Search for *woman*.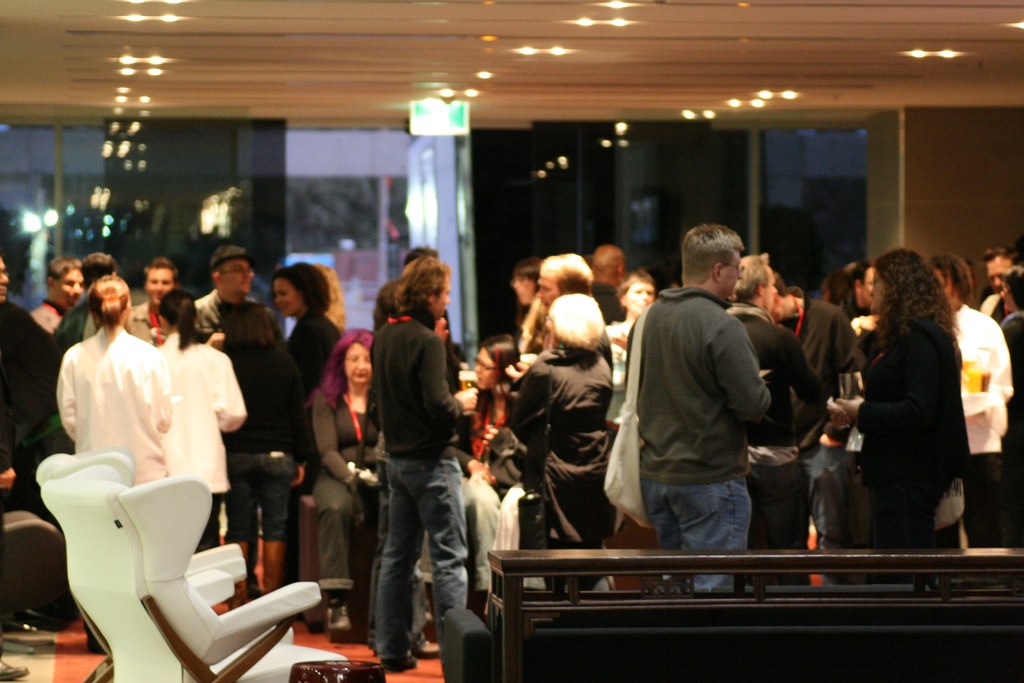
Found at 454:336:520:609.
